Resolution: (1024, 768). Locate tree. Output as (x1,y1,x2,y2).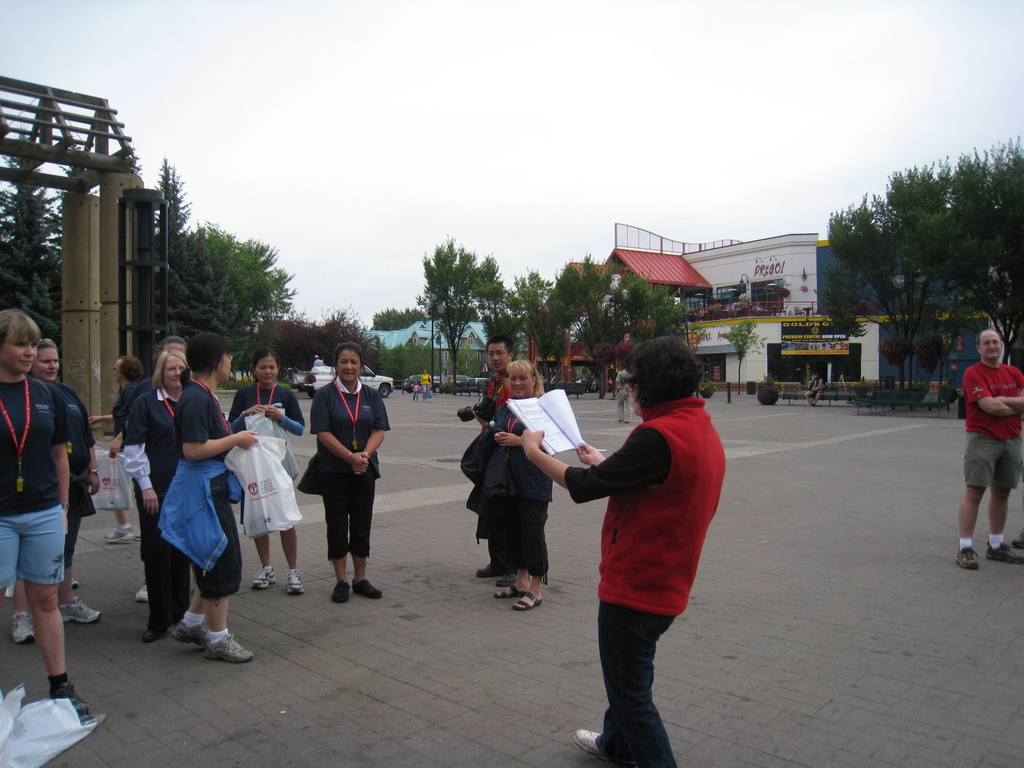
(366,304,428,329).
